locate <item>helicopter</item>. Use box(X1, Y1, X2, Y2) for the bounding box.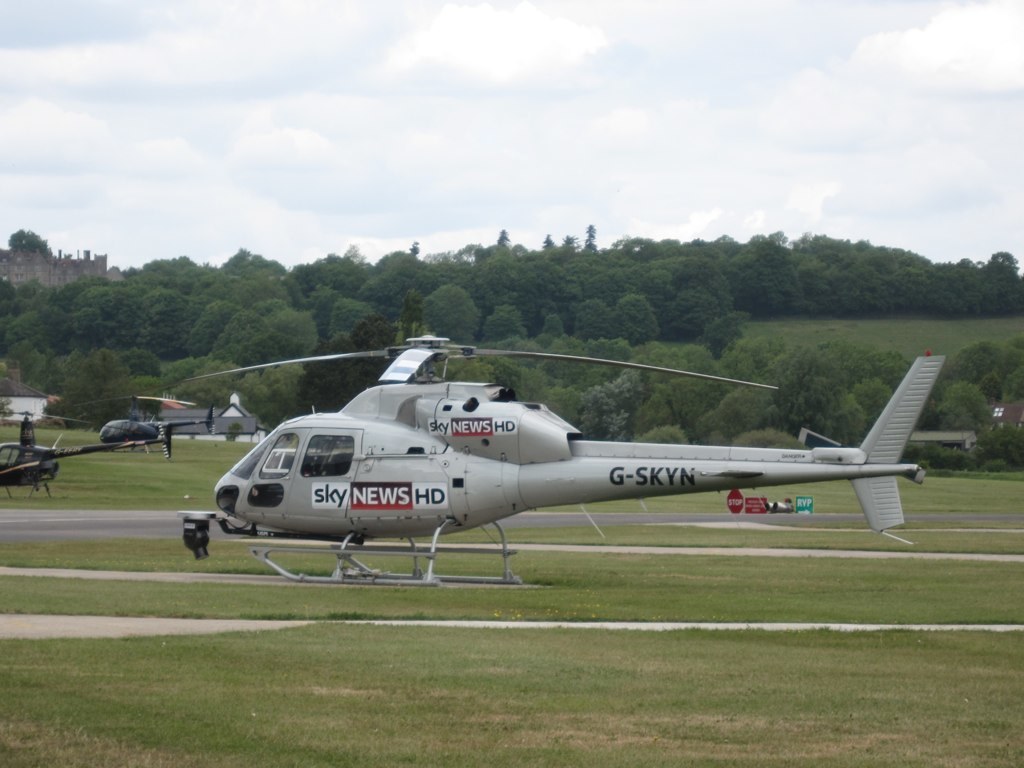
box(0, 410, 171, 496).
